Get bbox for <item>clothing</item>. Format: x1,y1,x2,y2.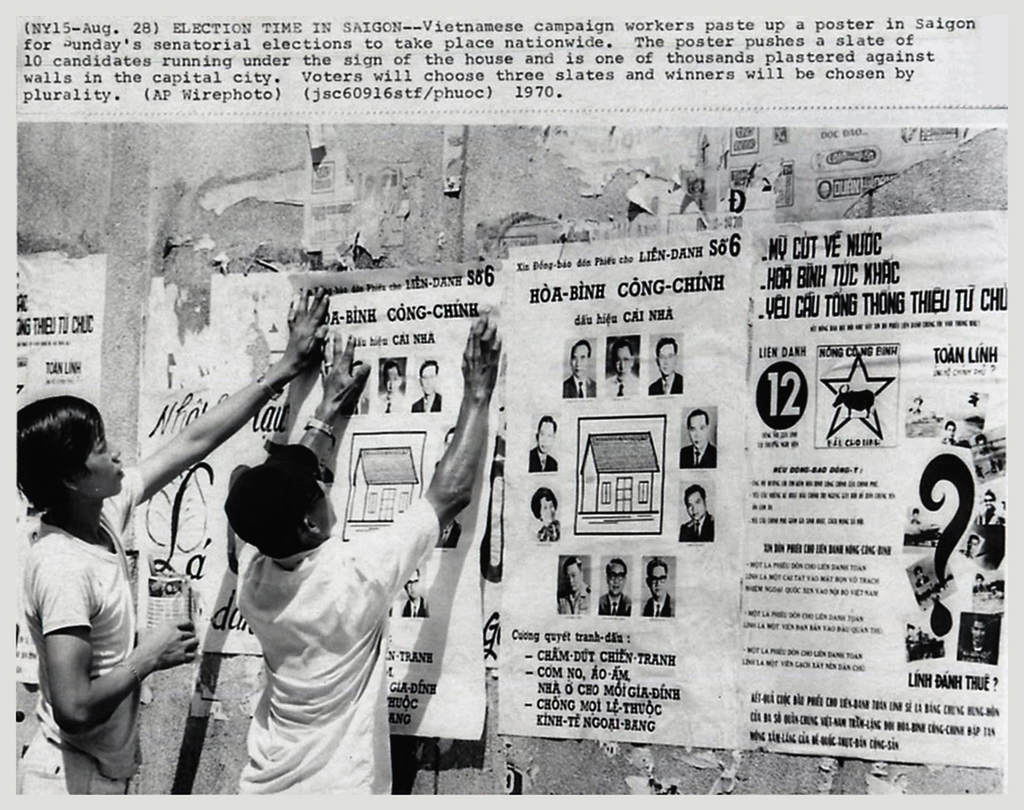
644,373,684,396.
